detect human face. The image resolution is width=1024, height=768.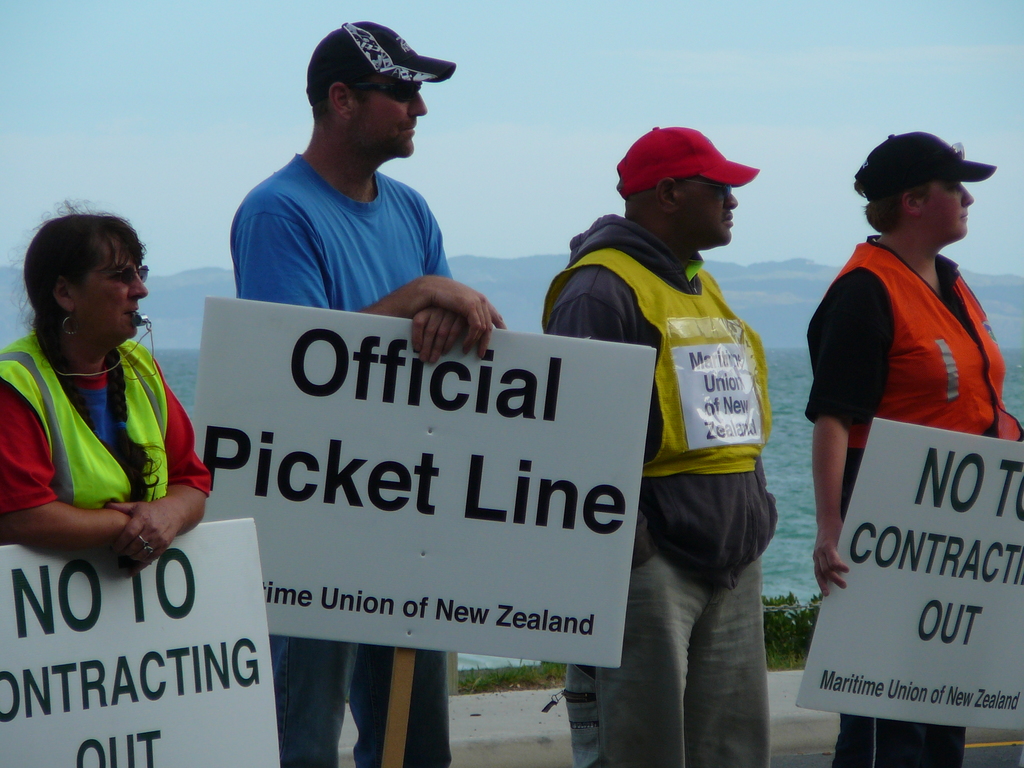
84 249 147 337.
